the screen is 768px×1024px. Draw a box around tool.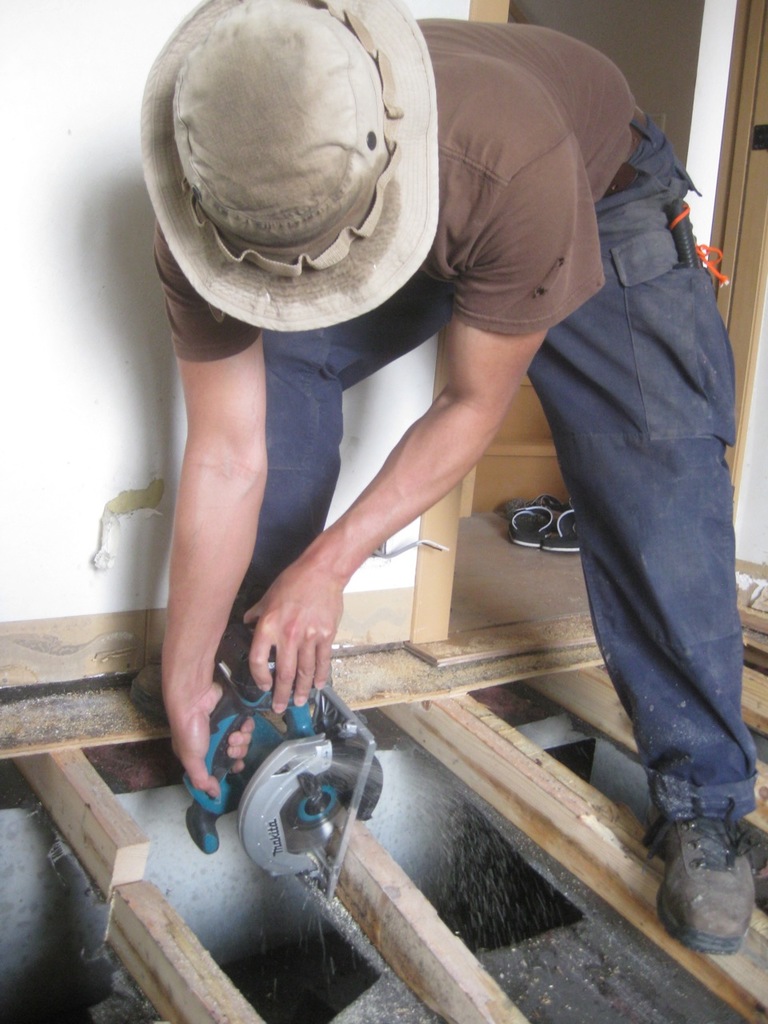
171, 604, 423, 914.
